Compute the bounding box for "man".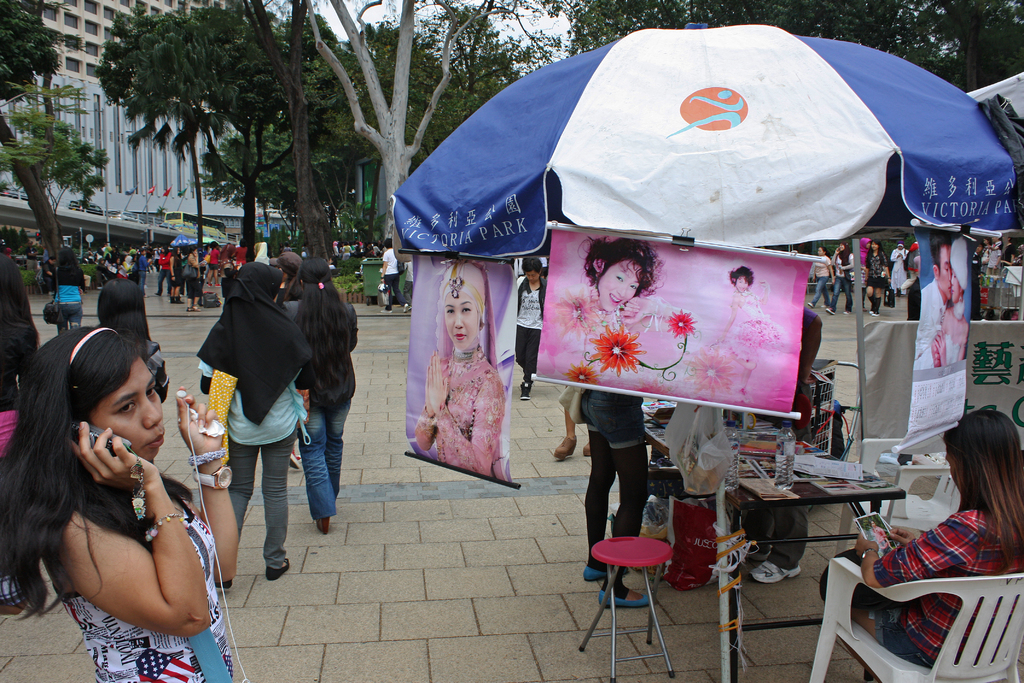
{"left": 992, "top": 229, "right": 1012, "bottom": 277}.
